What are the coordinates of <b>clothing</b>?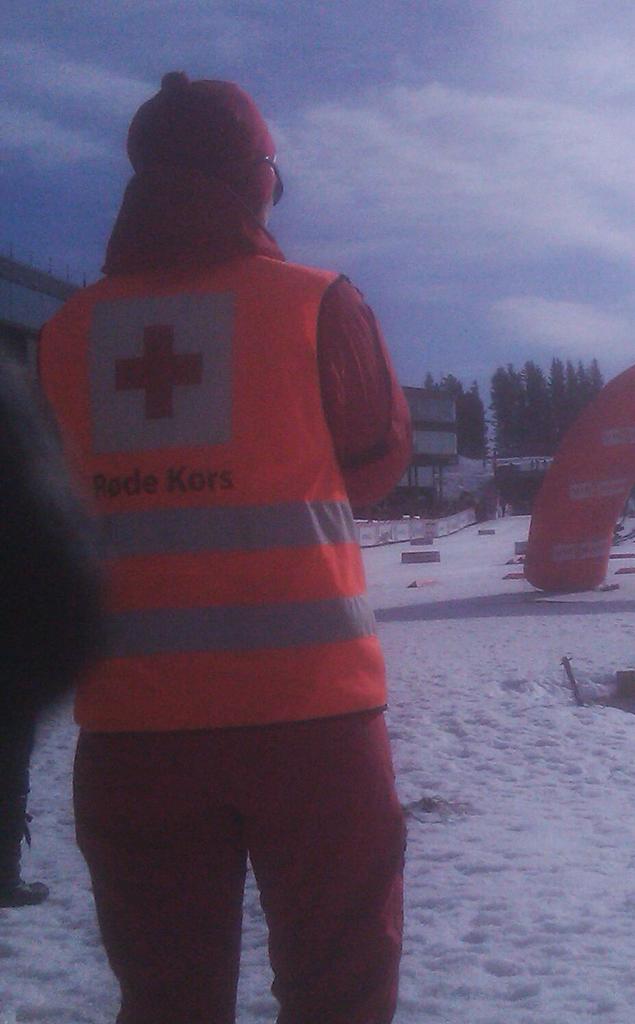
[53, 97, 415, 953].
